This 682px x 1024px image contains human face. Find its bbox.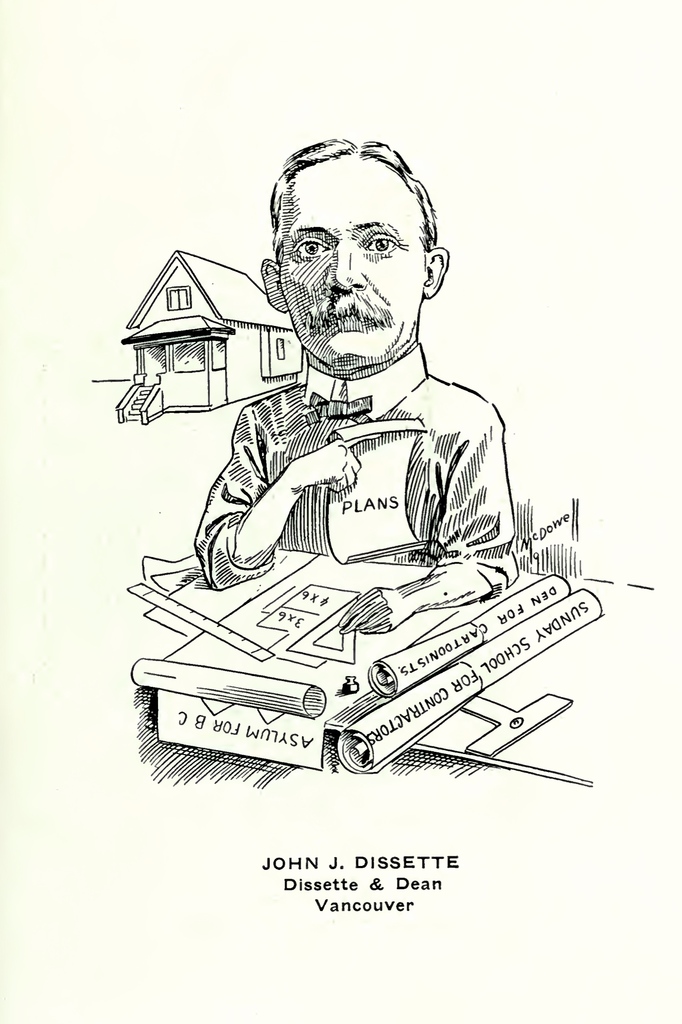
region(260, 145, 445, 365).
